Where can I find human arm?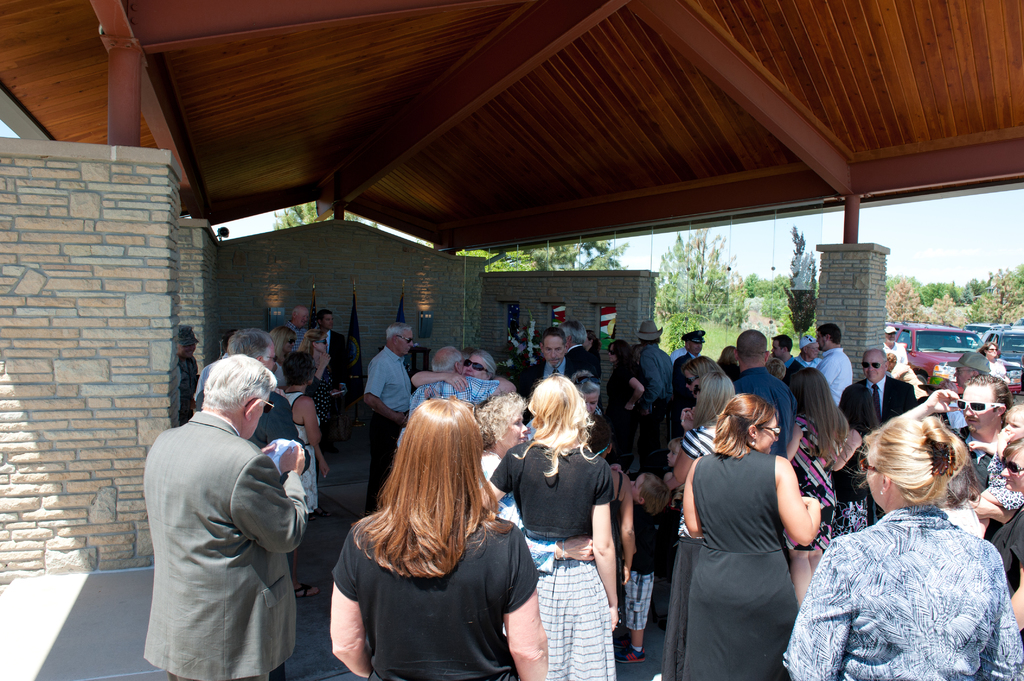
You can find it at {"x1": 414, "y1": 365, "x2": 472, "y2": 395}.
